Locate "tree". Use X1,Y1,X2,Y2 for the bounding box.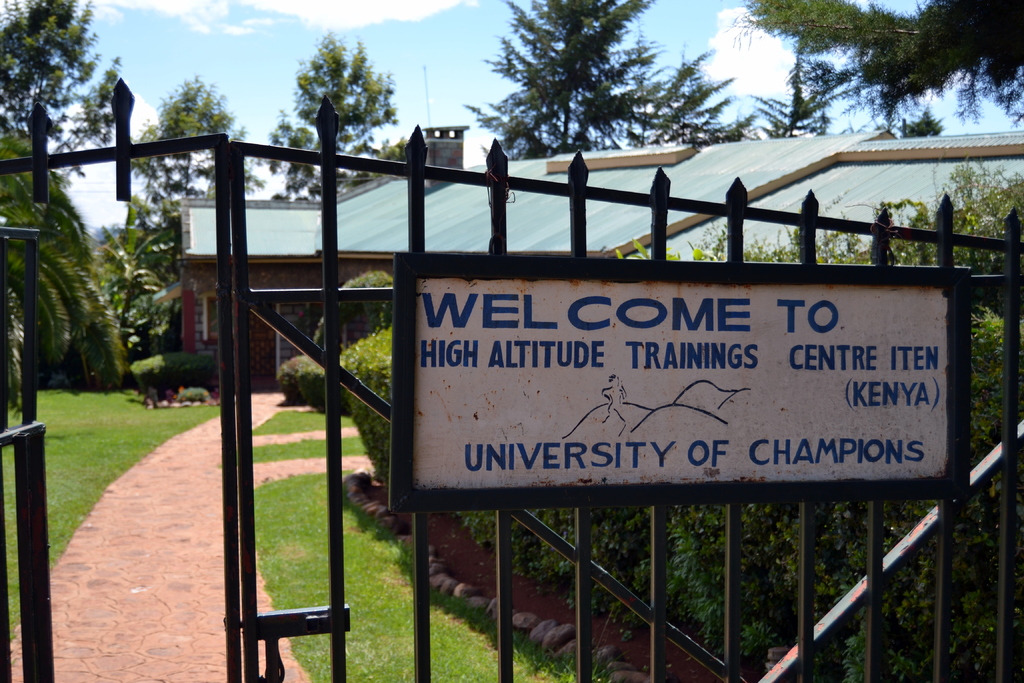
0,113,130,399.
